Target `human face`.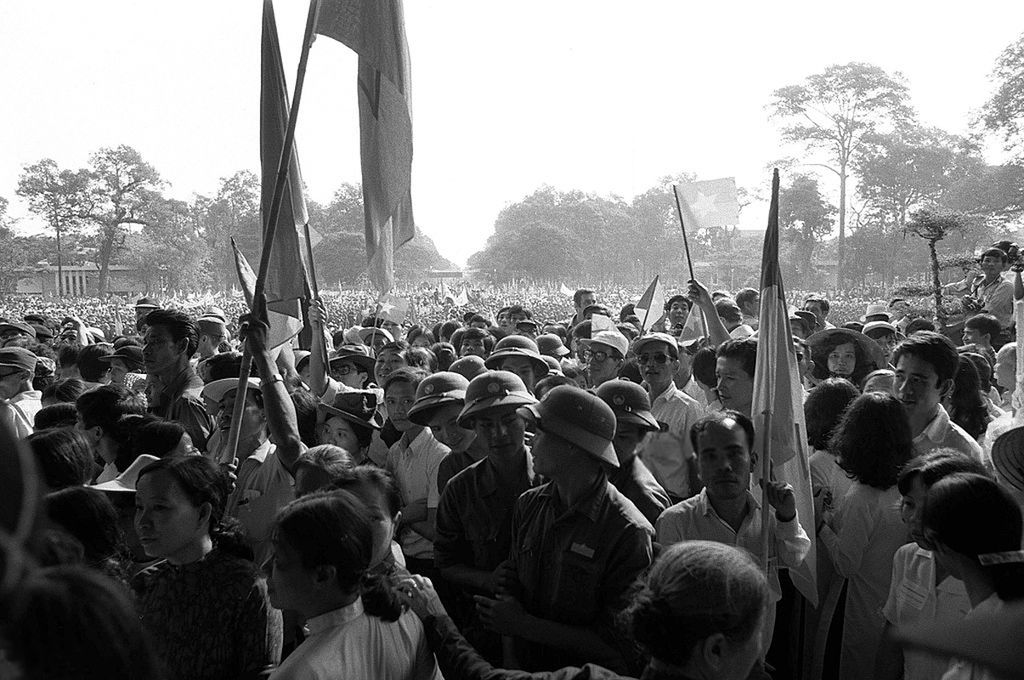
Target region: region(575, 337, 589, 364).
